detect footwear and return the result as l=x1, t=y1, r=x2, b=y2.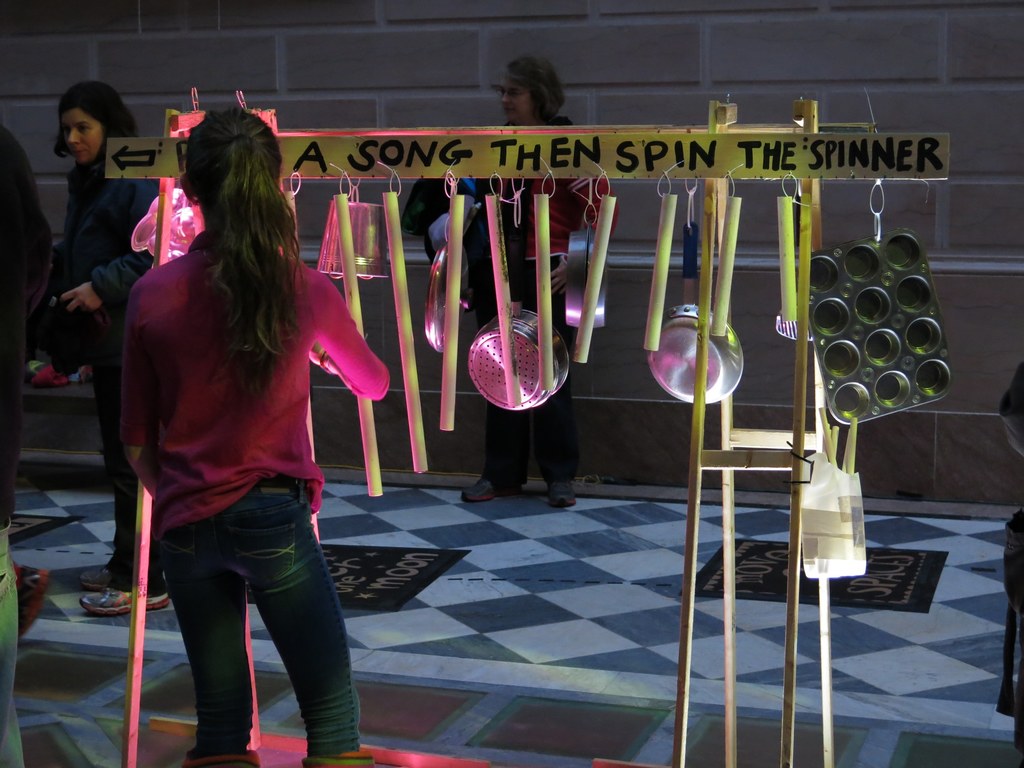
l=79, t=552, r=151, b=596.
